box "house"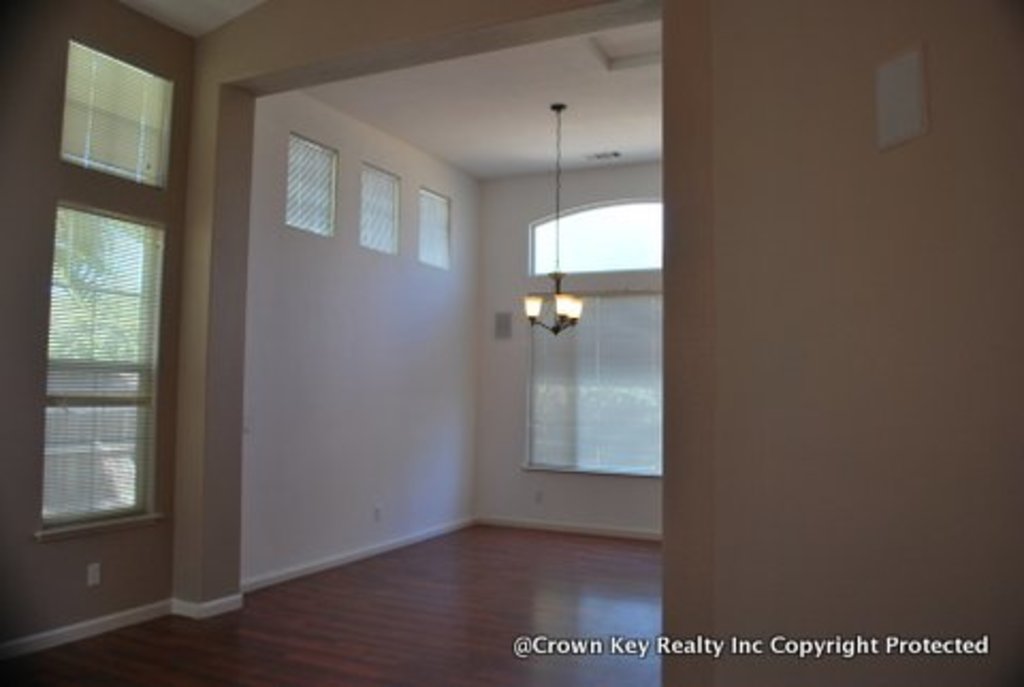
[47, 0, 937, 668]
